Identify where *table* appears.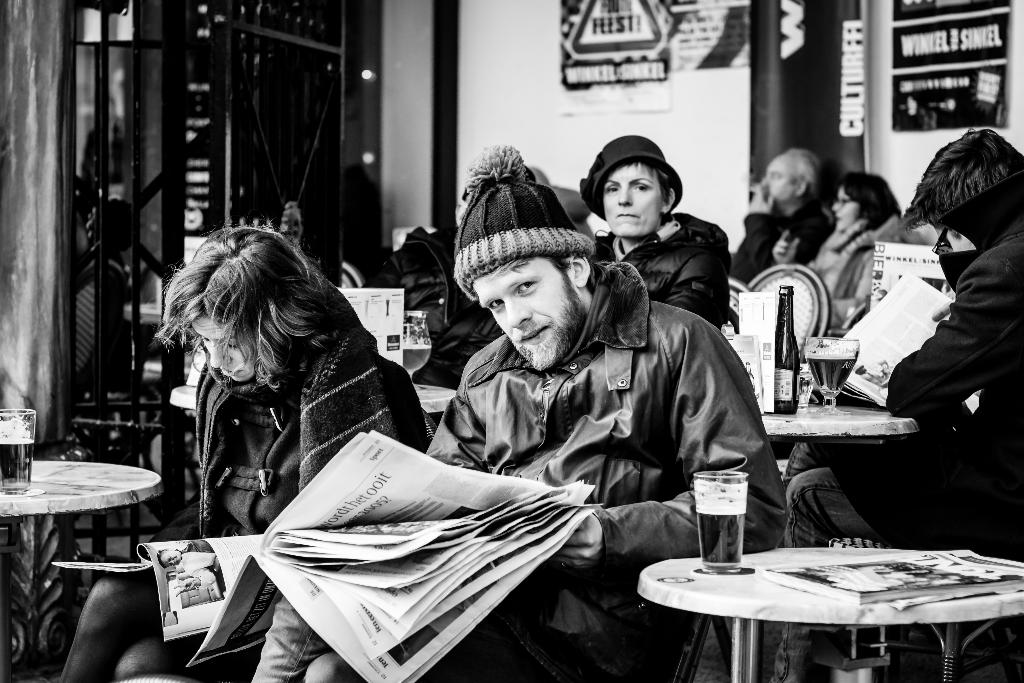
Appears at <bbox>638, 547, 1023, 682</bbox>.
